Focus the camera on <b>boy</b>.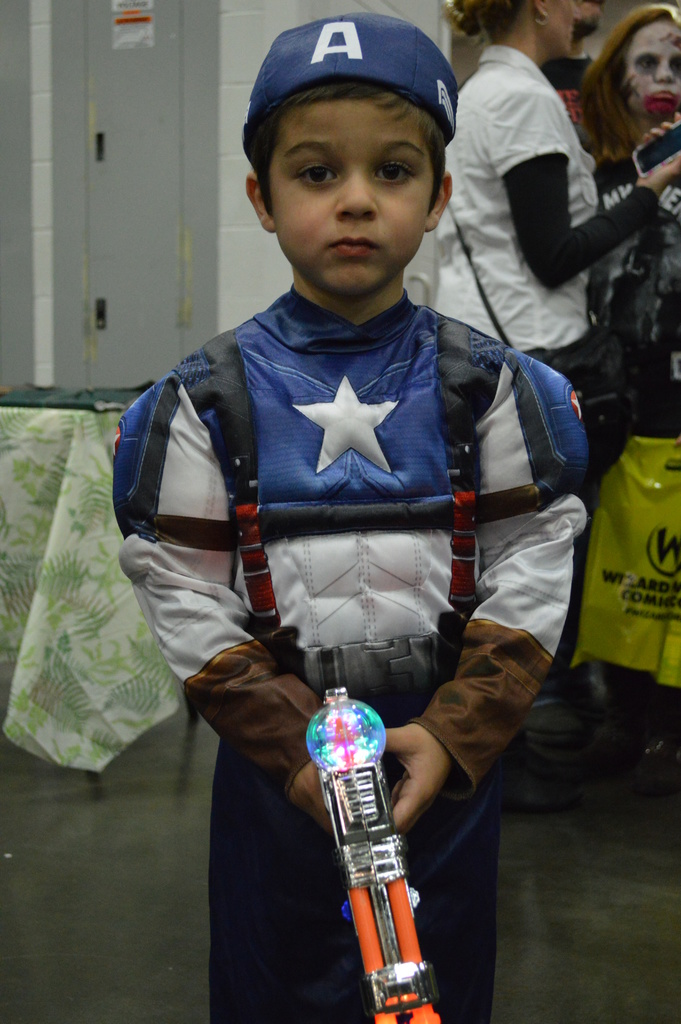
Focus region: 113,15,589,1023.
